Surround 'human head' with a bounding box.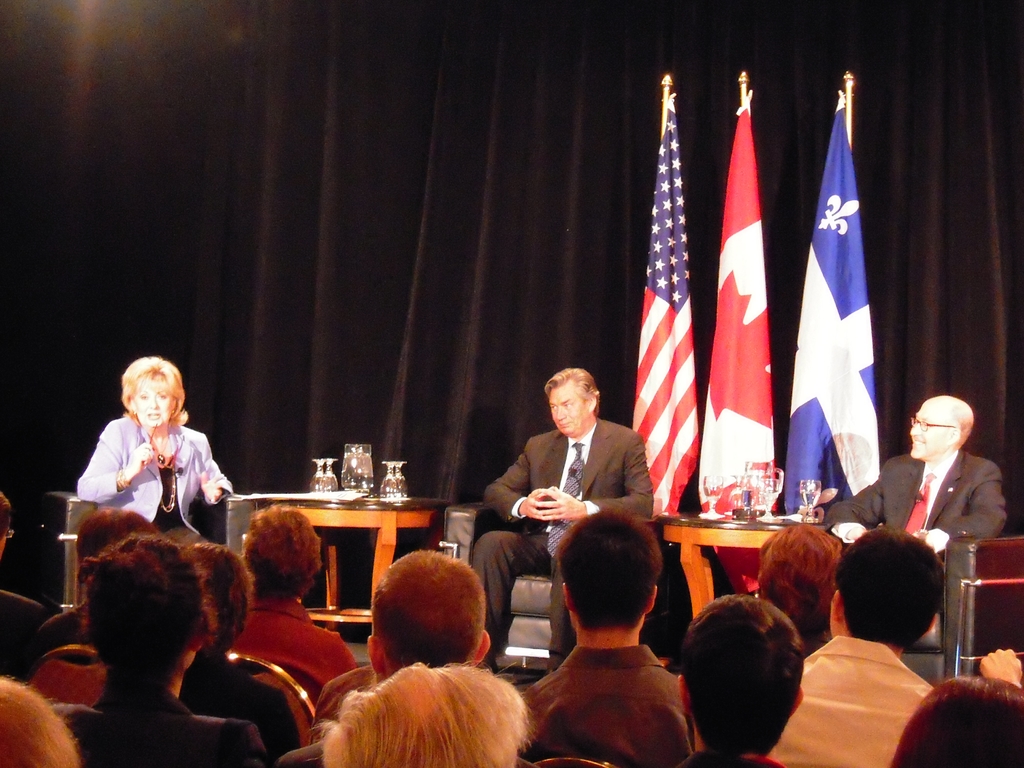
<box>122,356,181,430</box>.
